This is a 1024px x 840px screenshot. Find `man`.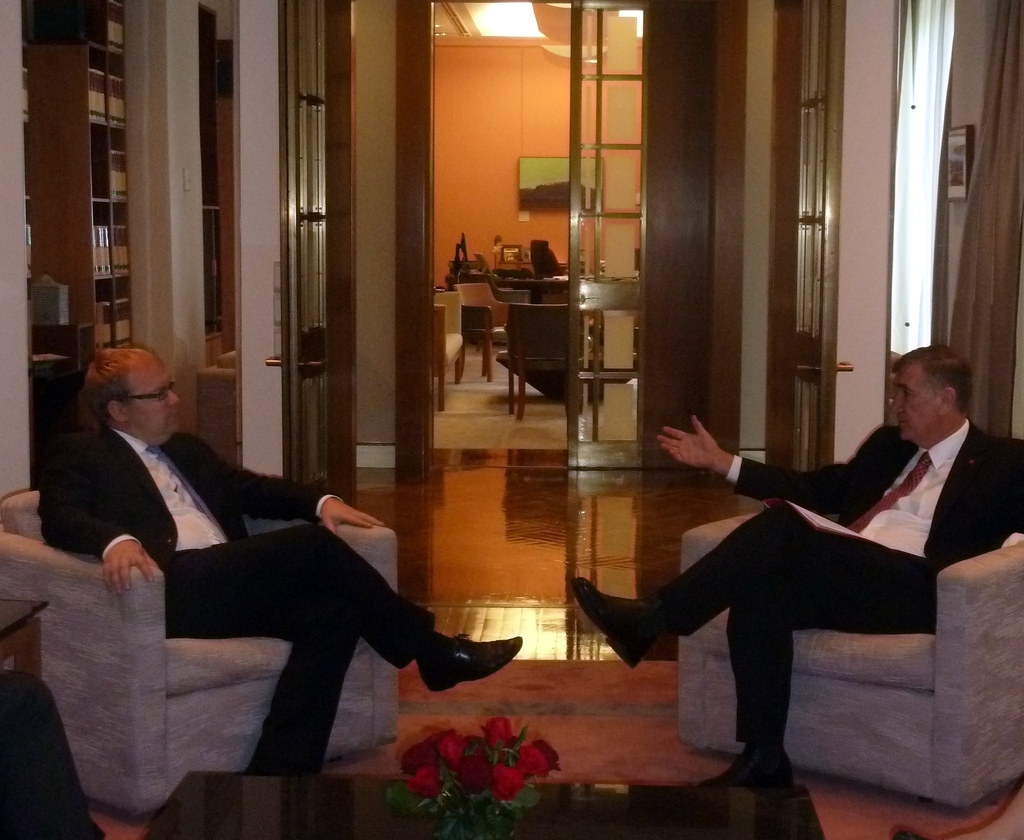
Bounding box: [left=577, top=318, right=1022, bottom=813].
